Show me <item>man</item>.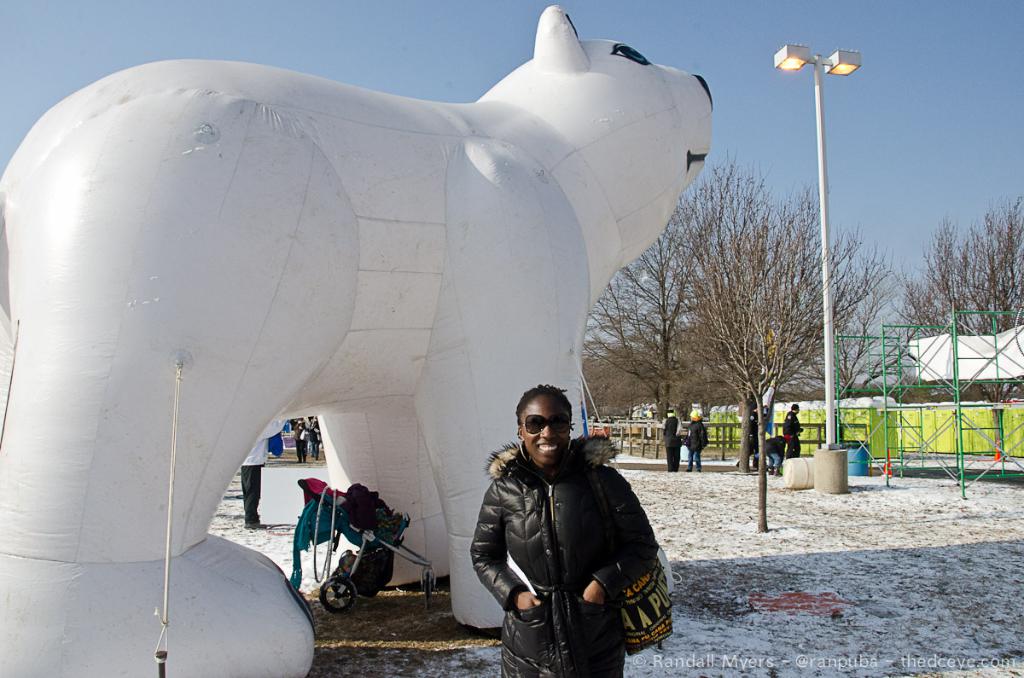
<item>man</item> is here: bbox=[784, 403, 803, 460].
